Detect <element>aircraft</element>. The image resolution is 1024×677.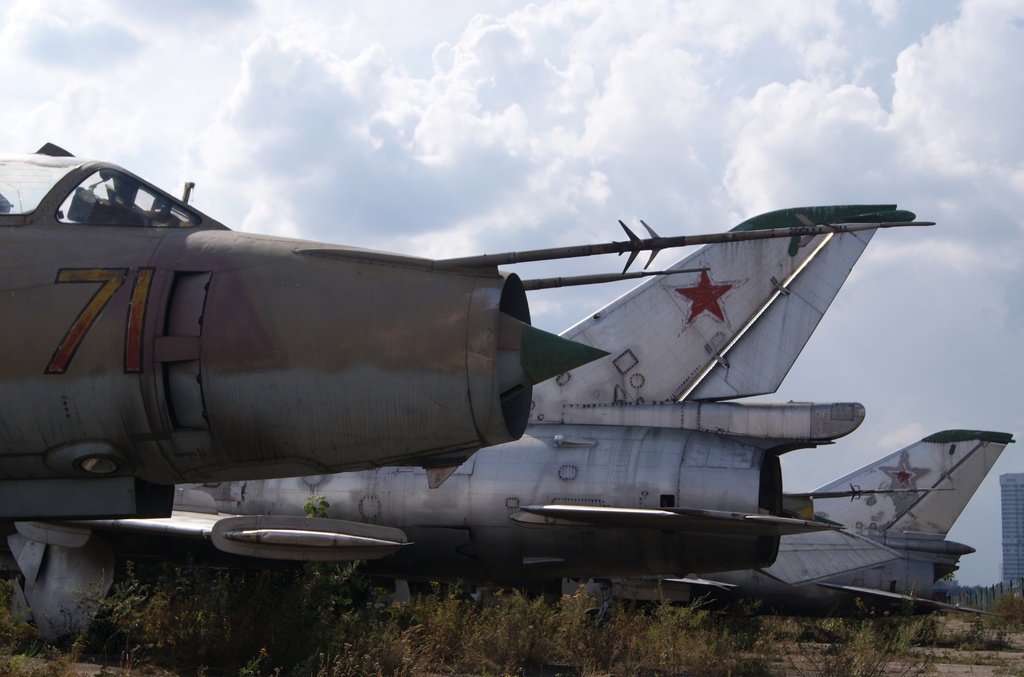
703, 421, 1018, 622.
